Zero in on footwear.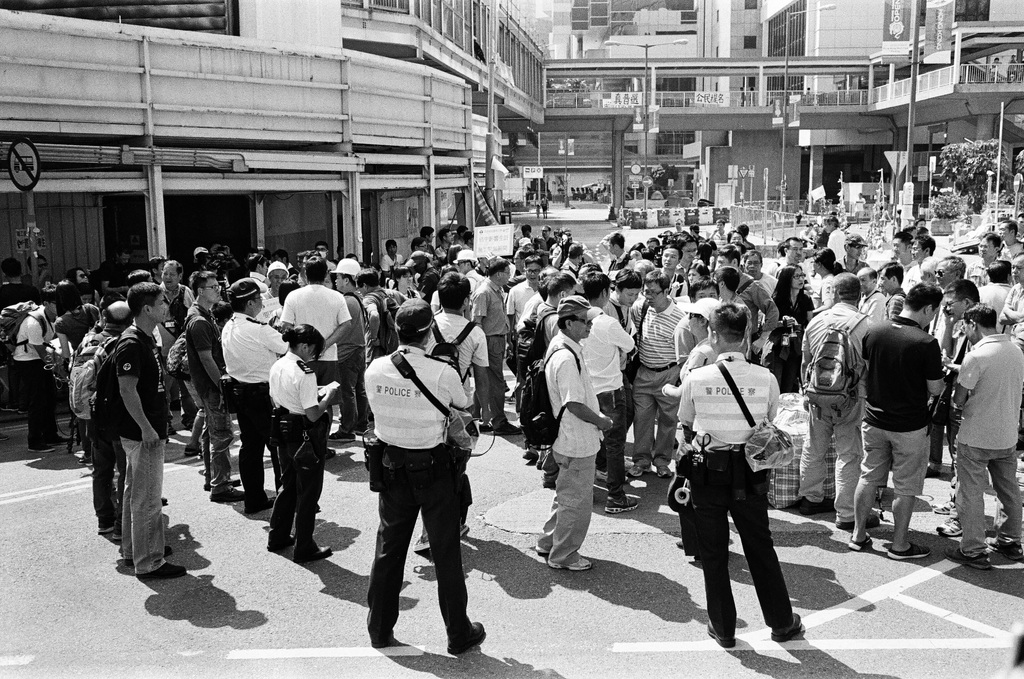
Zeroed in: x1=533, y1=548, x2=553, y2=556.
